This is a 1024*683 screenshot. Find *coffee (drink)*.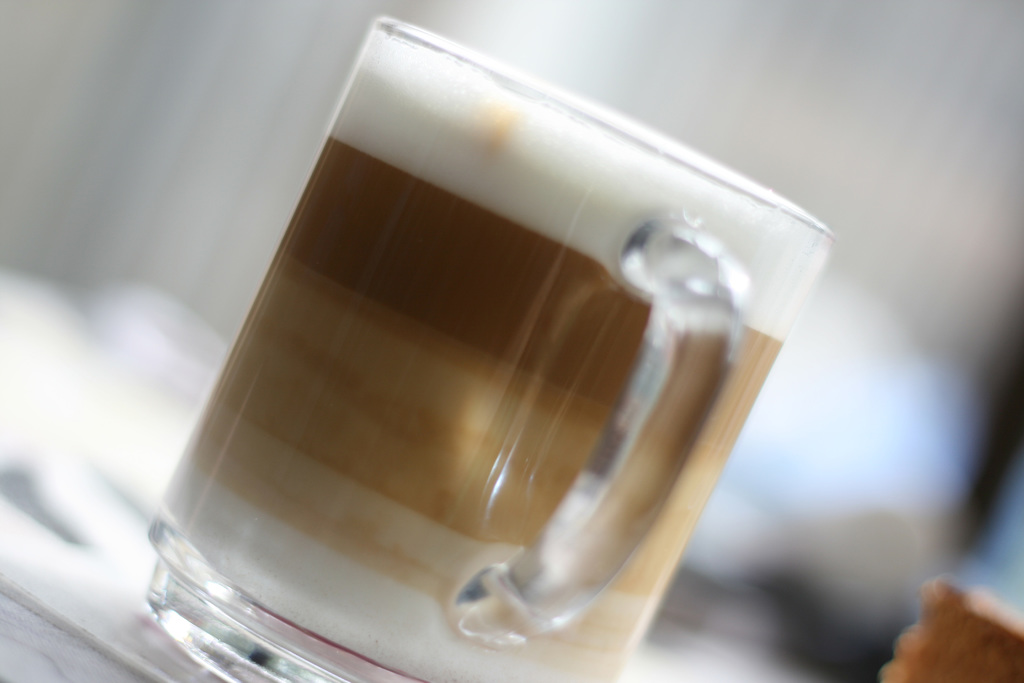
Bounding box: pyautogui.locateOnScreen(170, 26, 854, 682).
